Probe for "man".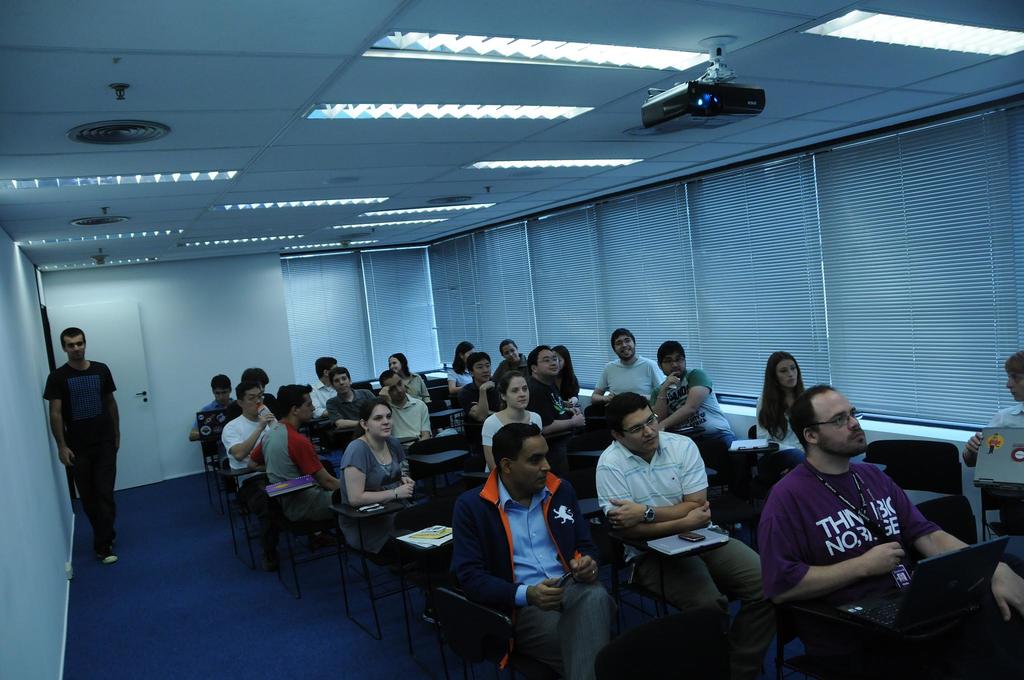
Probe result: select_region(520, 347, 596, 457).
